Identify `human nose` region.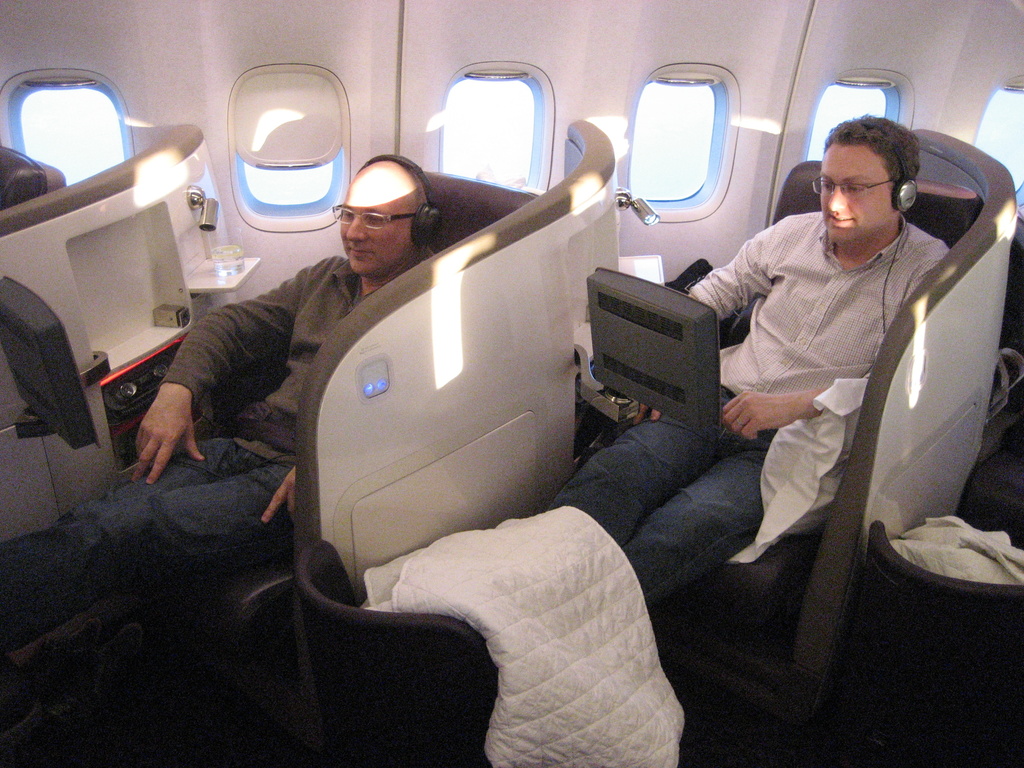
Region: locate(342, 214, 364, 242).
